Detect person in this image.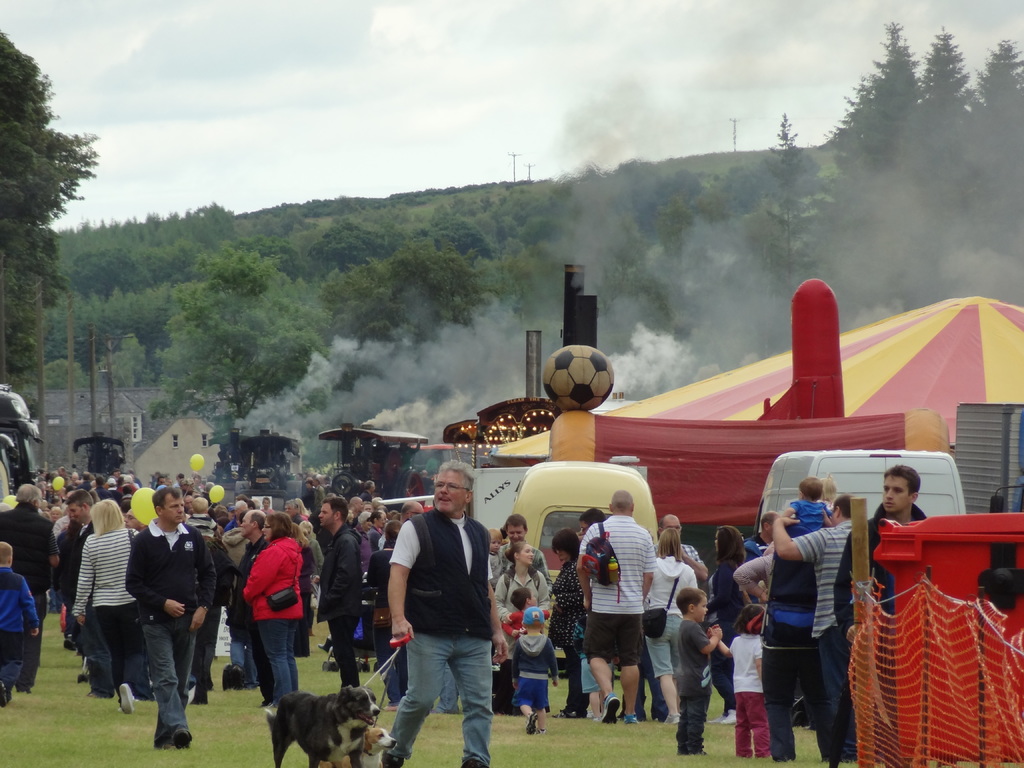
Detection: Rect(776, 476, 830, 544).
